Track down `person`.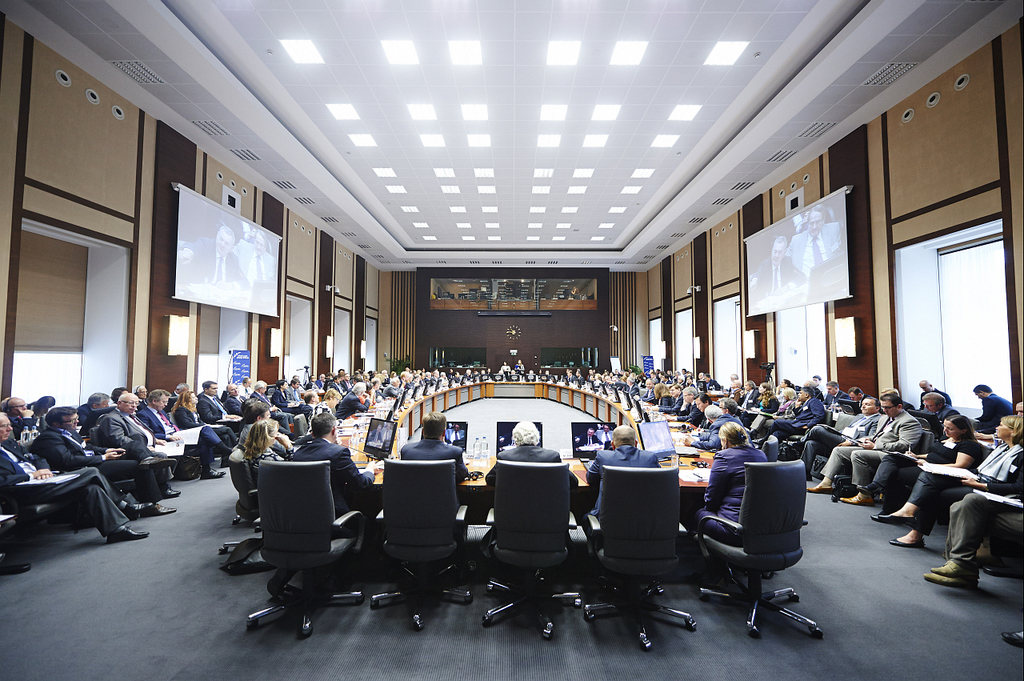
Tracked to [x1=242, y1=419, x2=297, y2=491].
